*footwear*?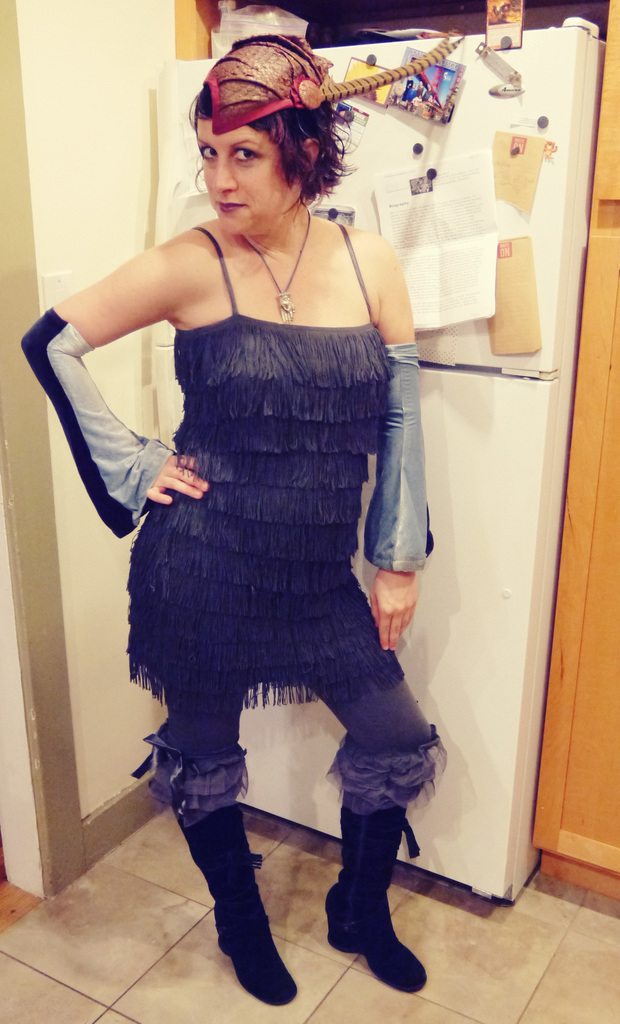
region(325, 799, 425, 993)
